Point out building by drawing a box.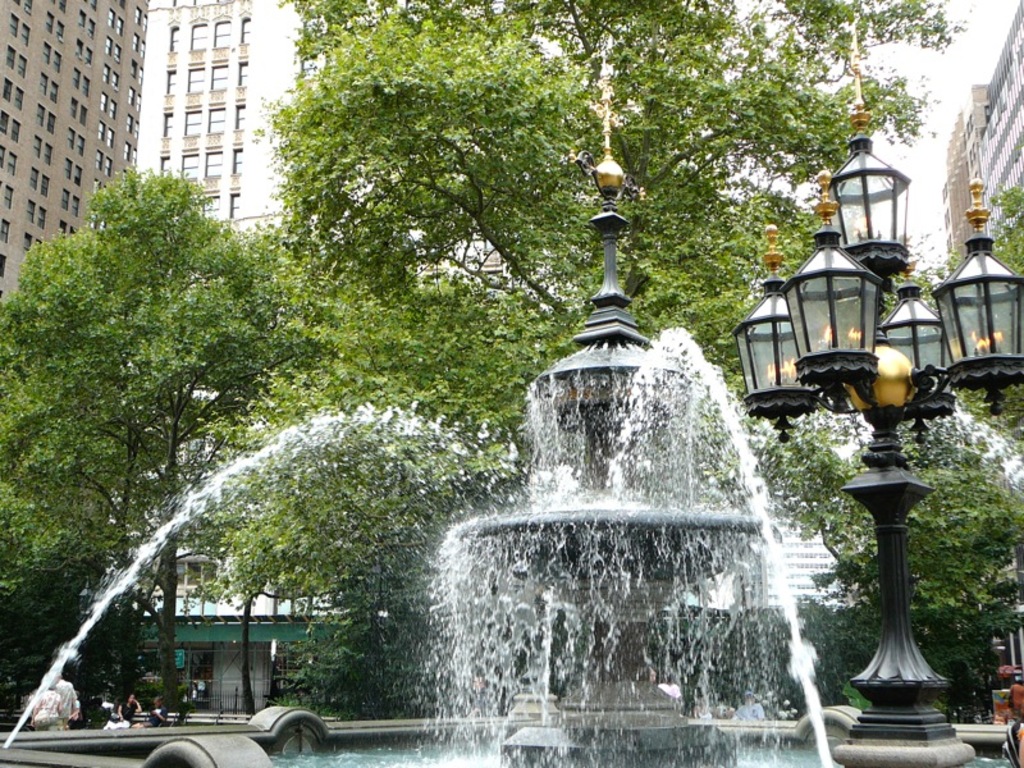
[0, 0, 147, 552].
